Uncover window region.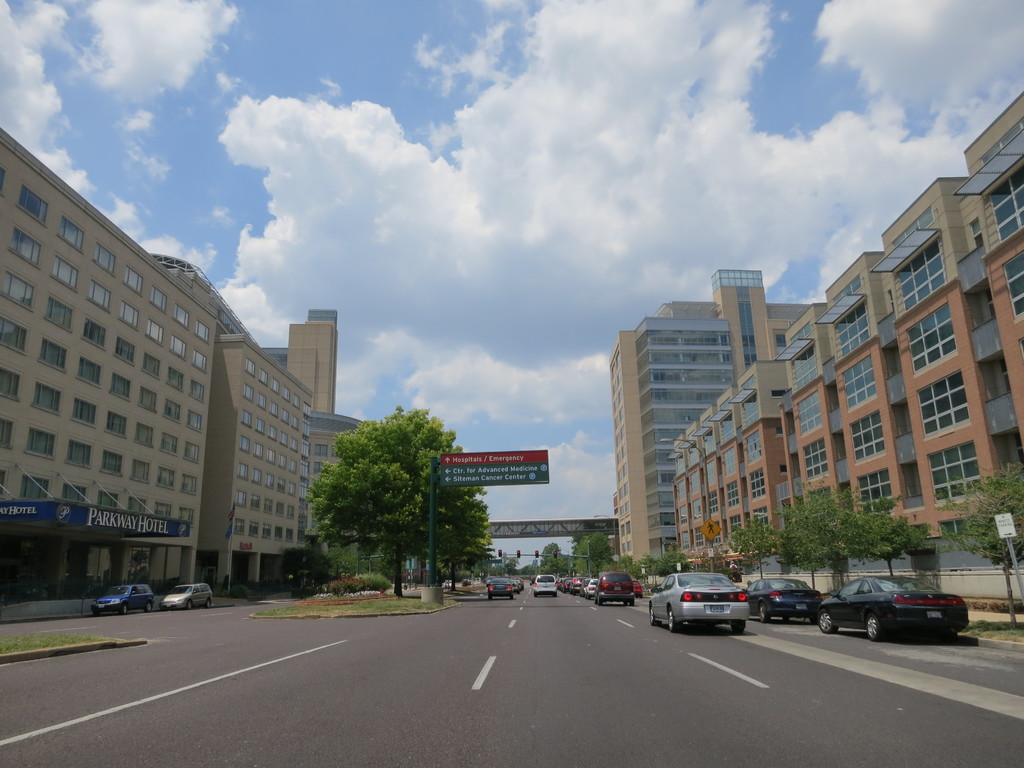
Uncovered: (60, 218, 84, 252).
